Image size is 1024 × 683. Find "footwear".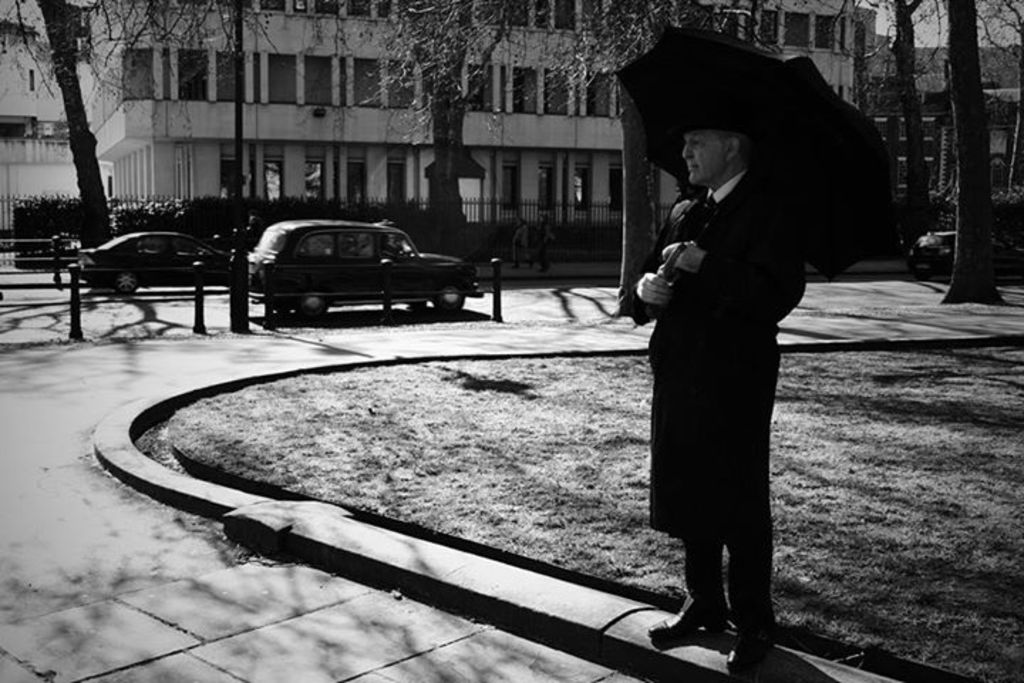
bbox=(728, 608, 774, 682).
